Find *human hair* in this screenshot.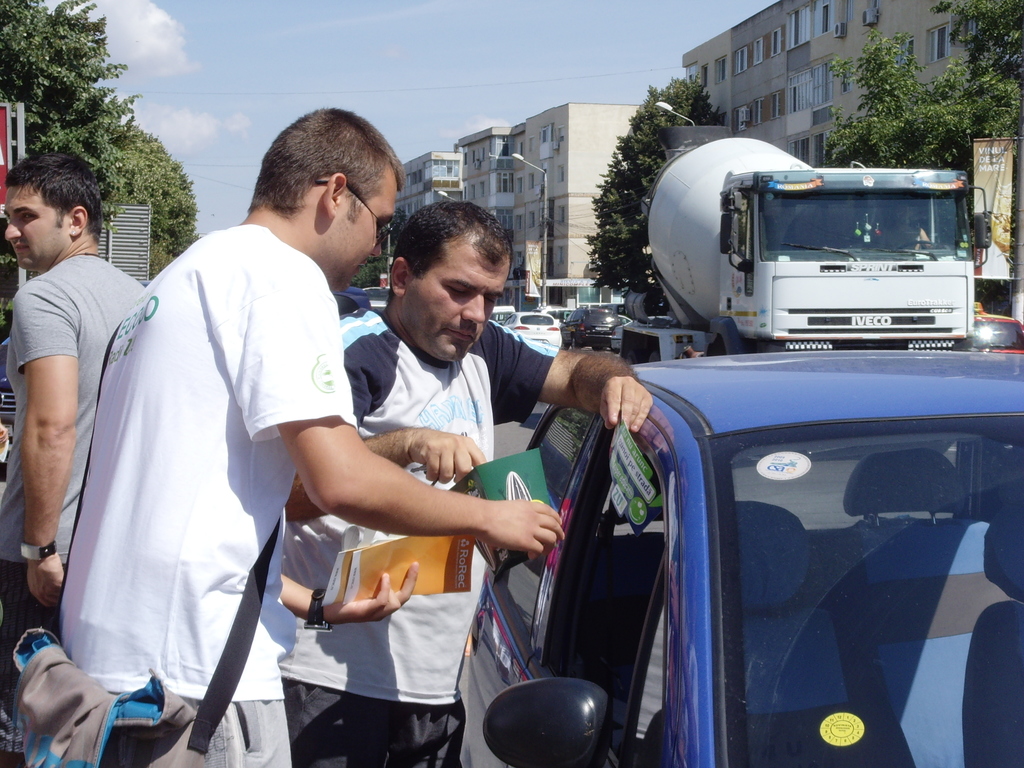
The bounding box for *human hair* is Rect(387, 198, 518, 304).
